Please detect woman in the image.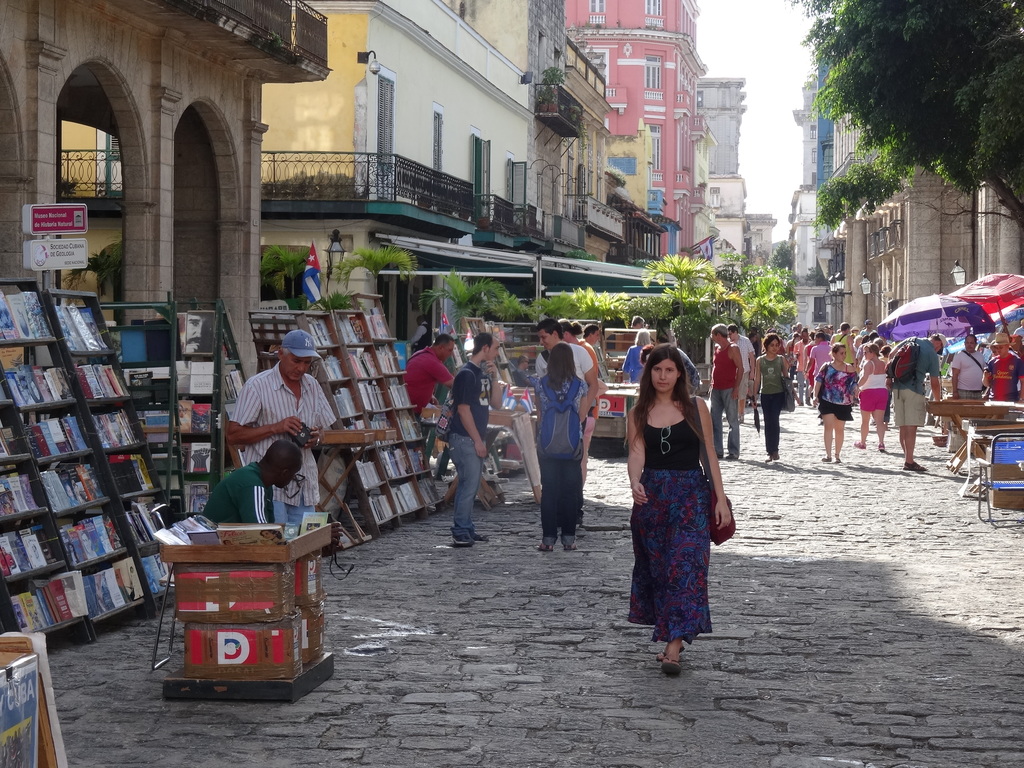
detection(626, 348, 737, 671).
